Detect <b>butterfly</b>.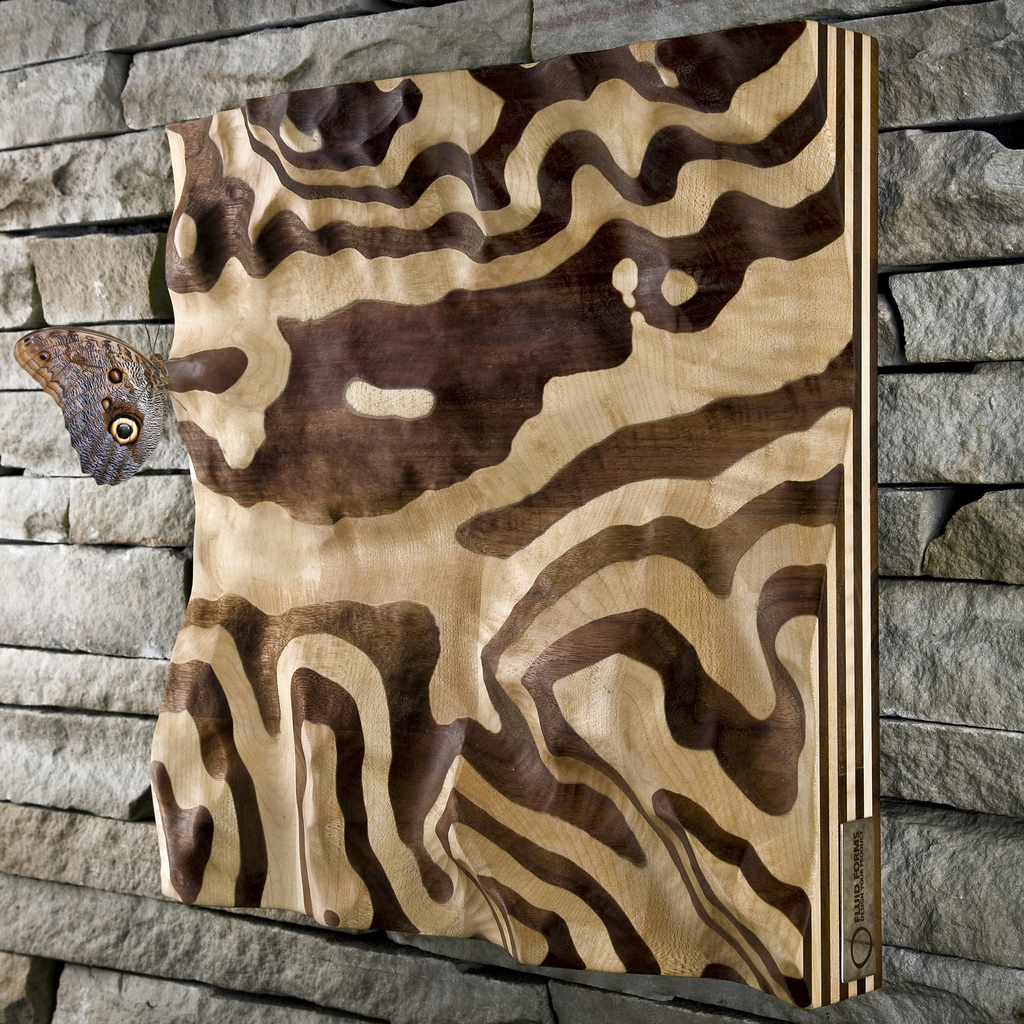
Detected at crop(12, 326, 191, 484).
